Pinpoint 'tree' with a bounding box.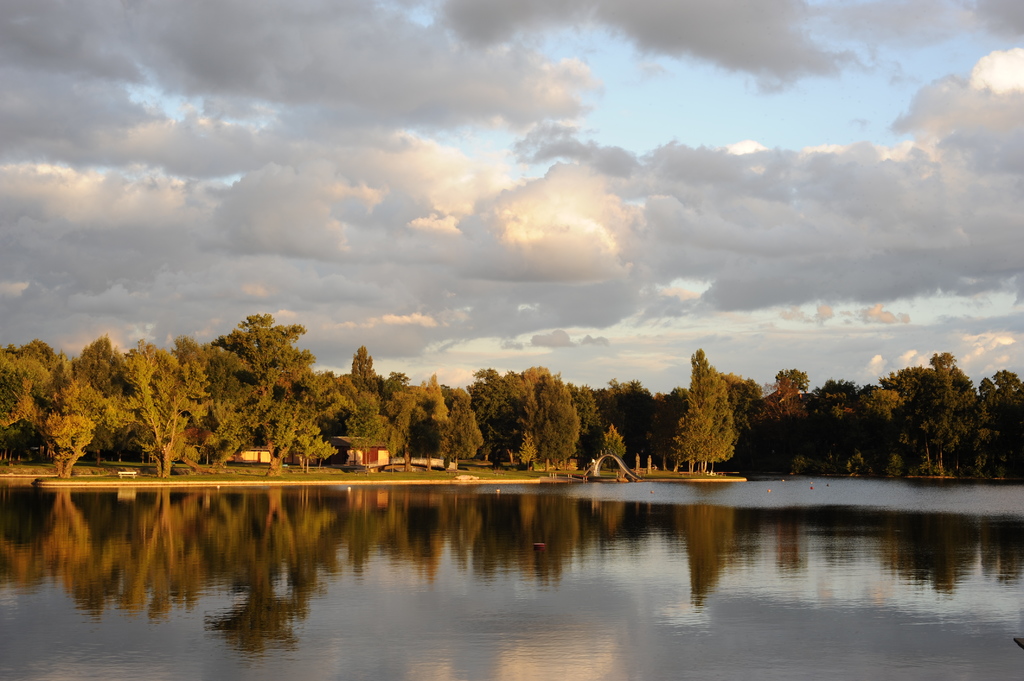
box=[292, 415, 320, 470].
